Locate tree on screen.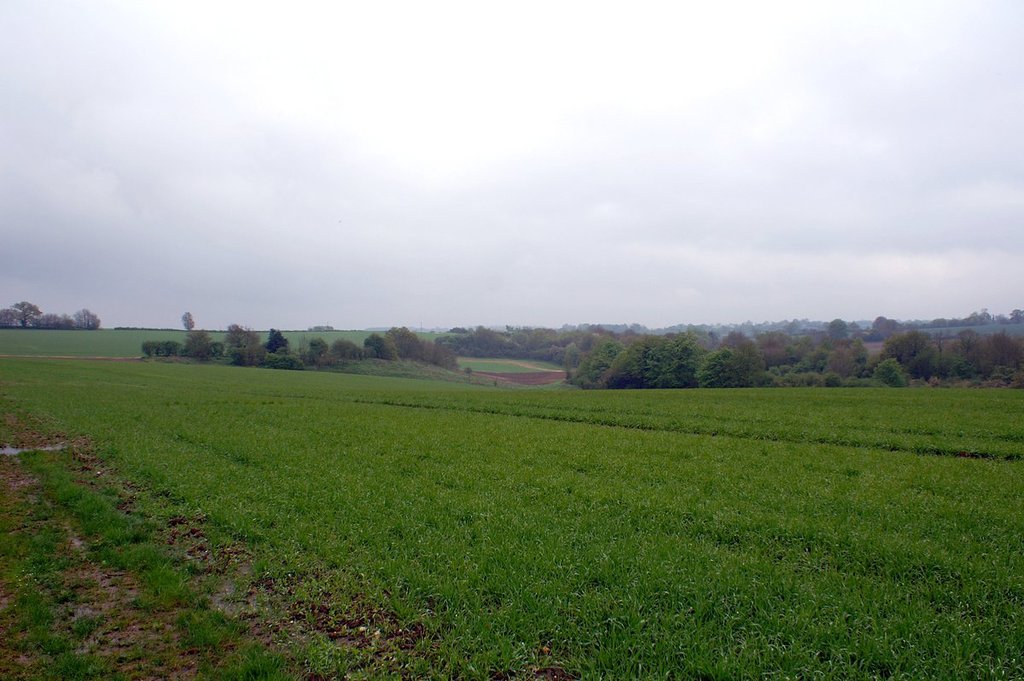
On screen at x1=415, y1=337, x2=460, y2=371.
